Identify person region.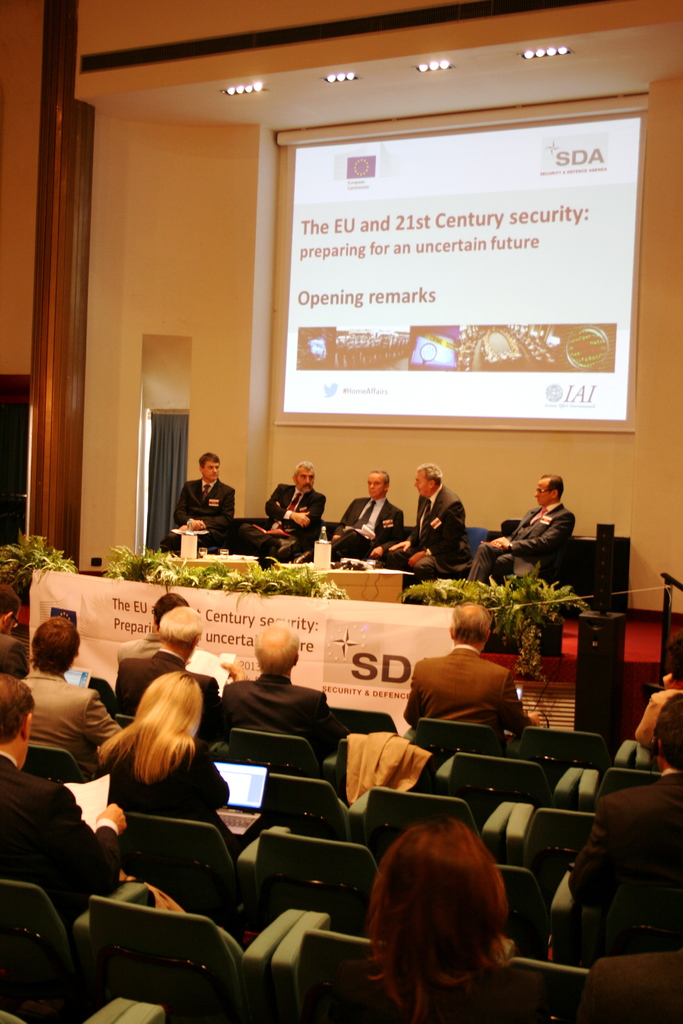
Region: 580,692,682,948.
